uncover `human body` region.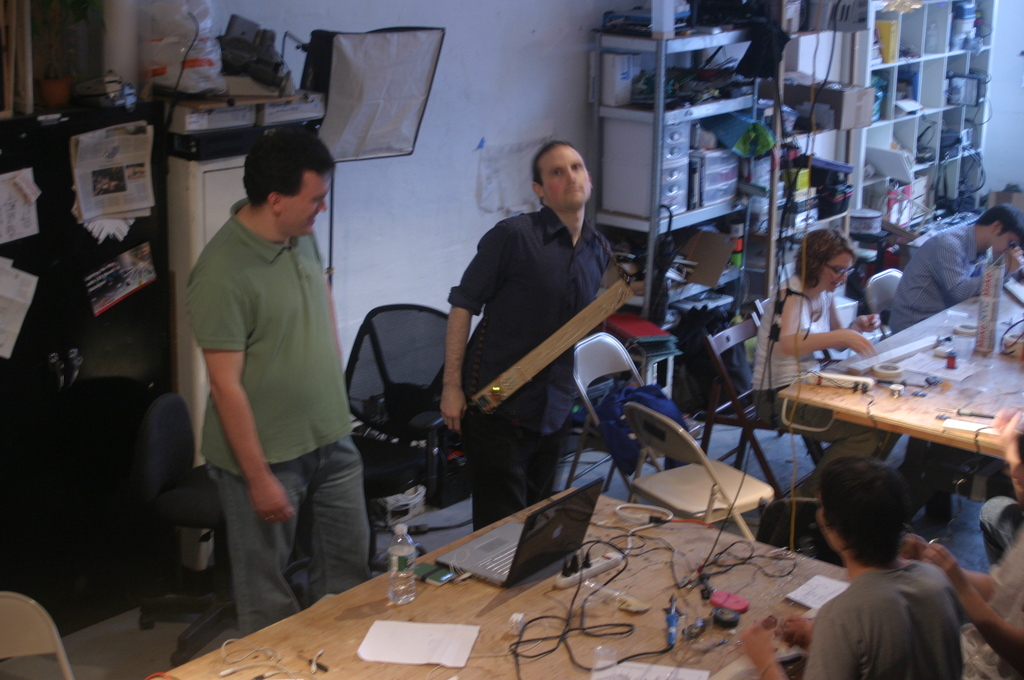
Uncovered: [x1=436, y1=204, x2=623, y2=529].
